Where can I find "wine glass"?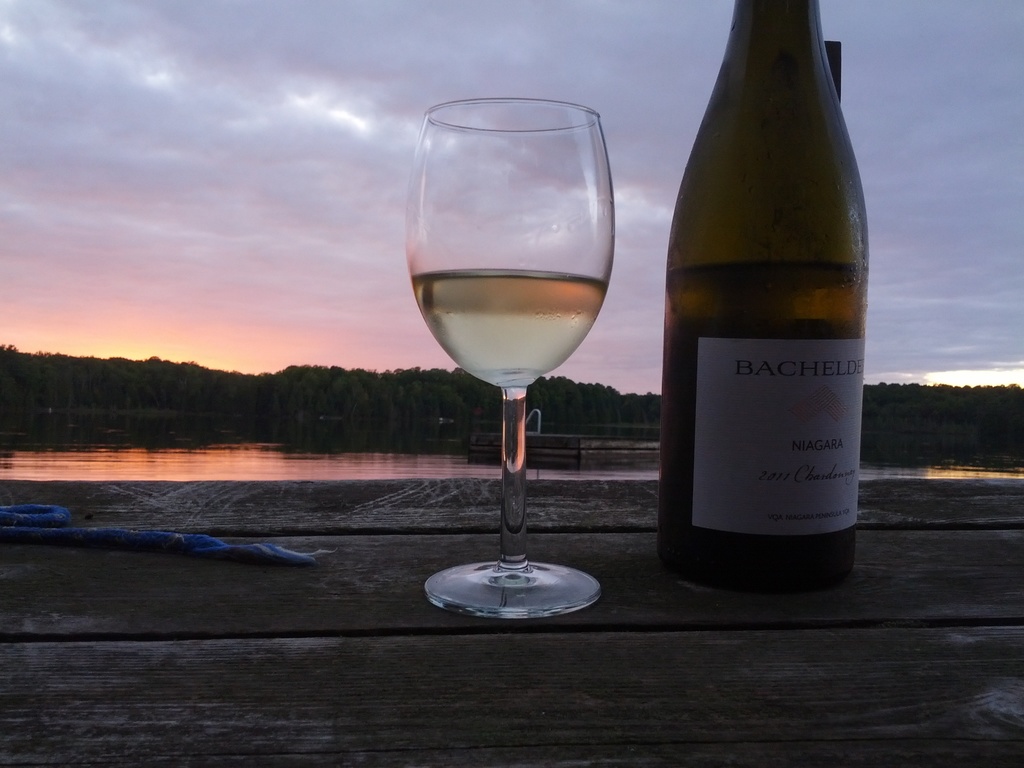
You can find it at Rect(399, 97, 610, 620).
